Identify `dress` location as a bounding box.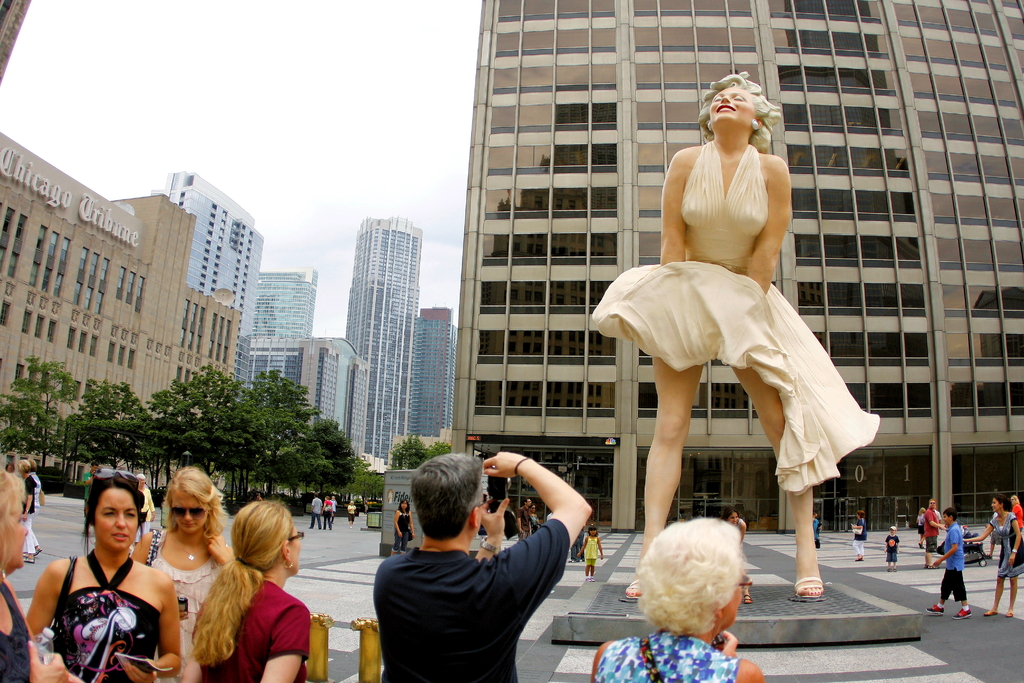
locate(45, 550, 184, 682).
